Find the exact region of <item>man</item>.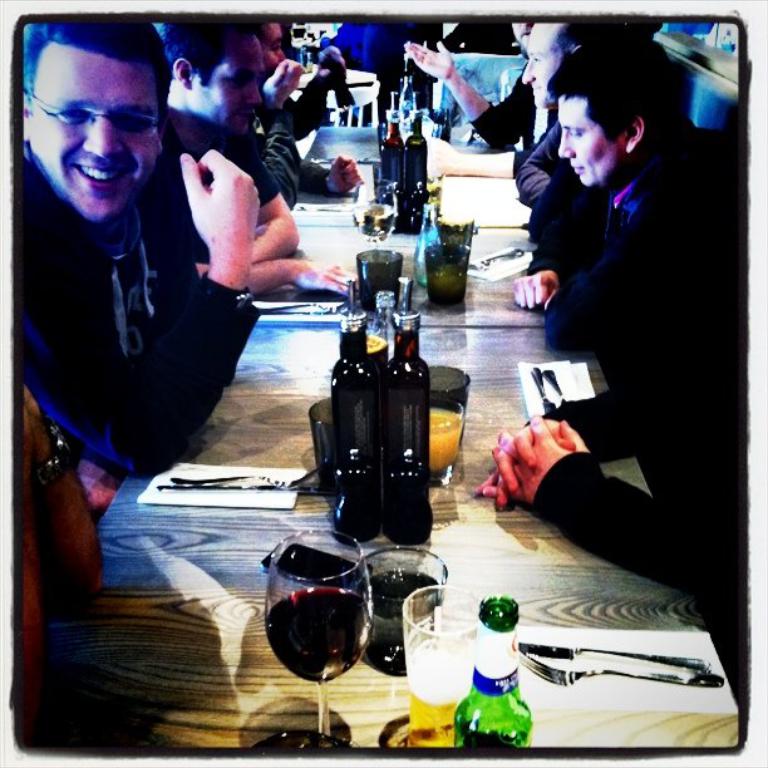
Exact region: x1=162 y1=14 x2=364 y2=206.
